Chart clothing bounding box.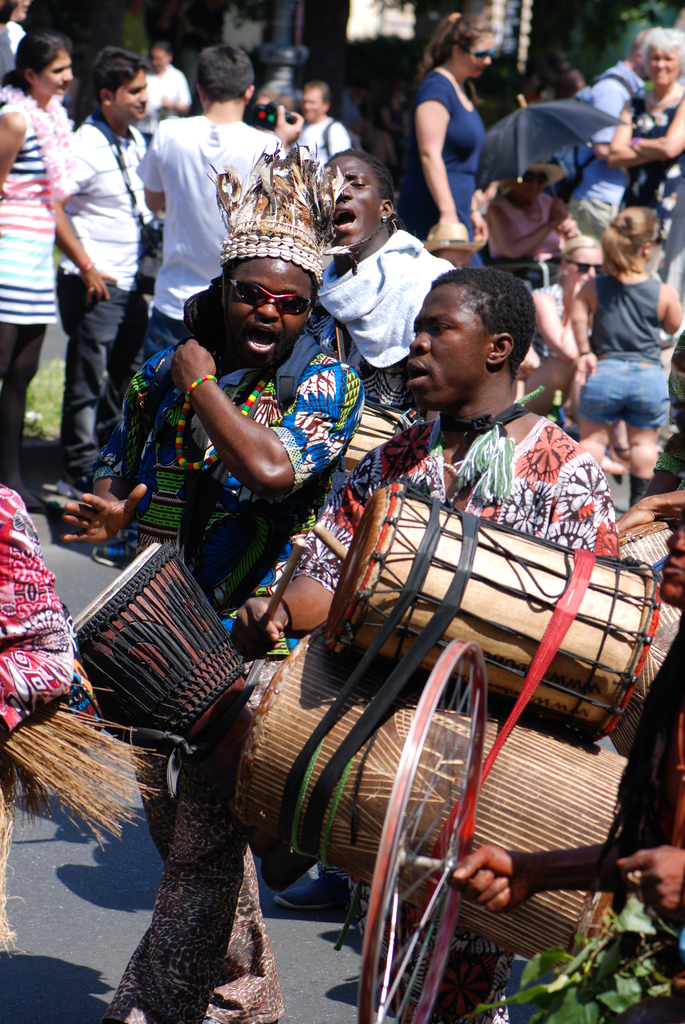
Charted: select_region(280, 109, 369, 168).
